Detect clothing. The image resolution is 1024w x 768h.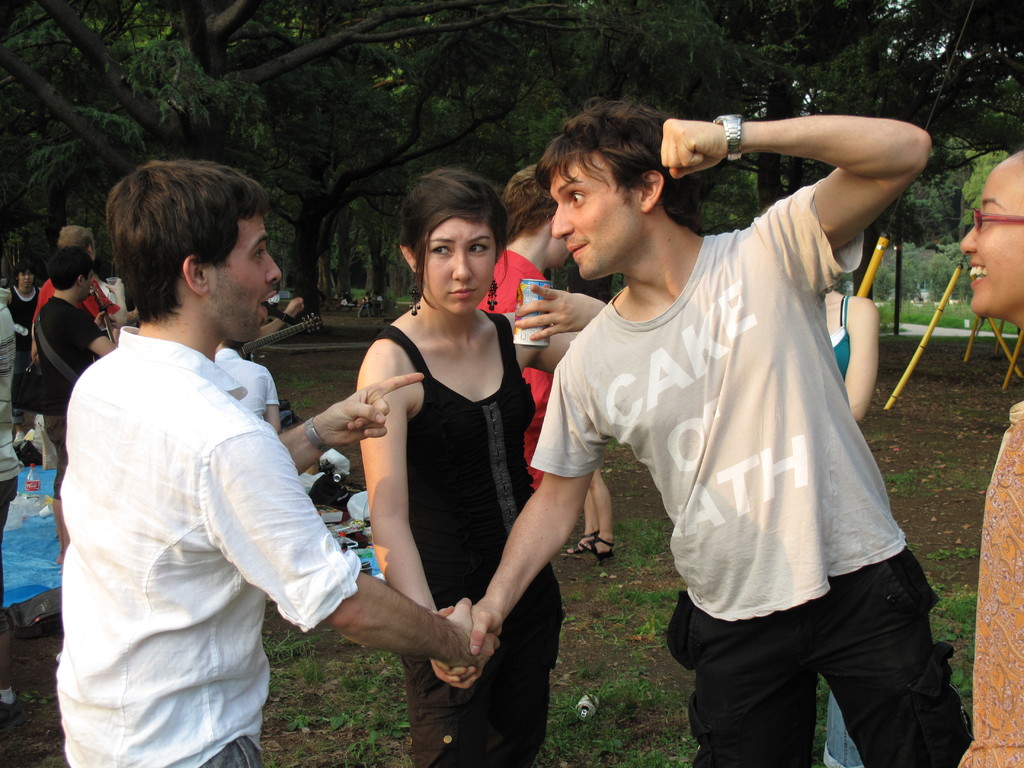
<box>950,401,1023,767</box>.
